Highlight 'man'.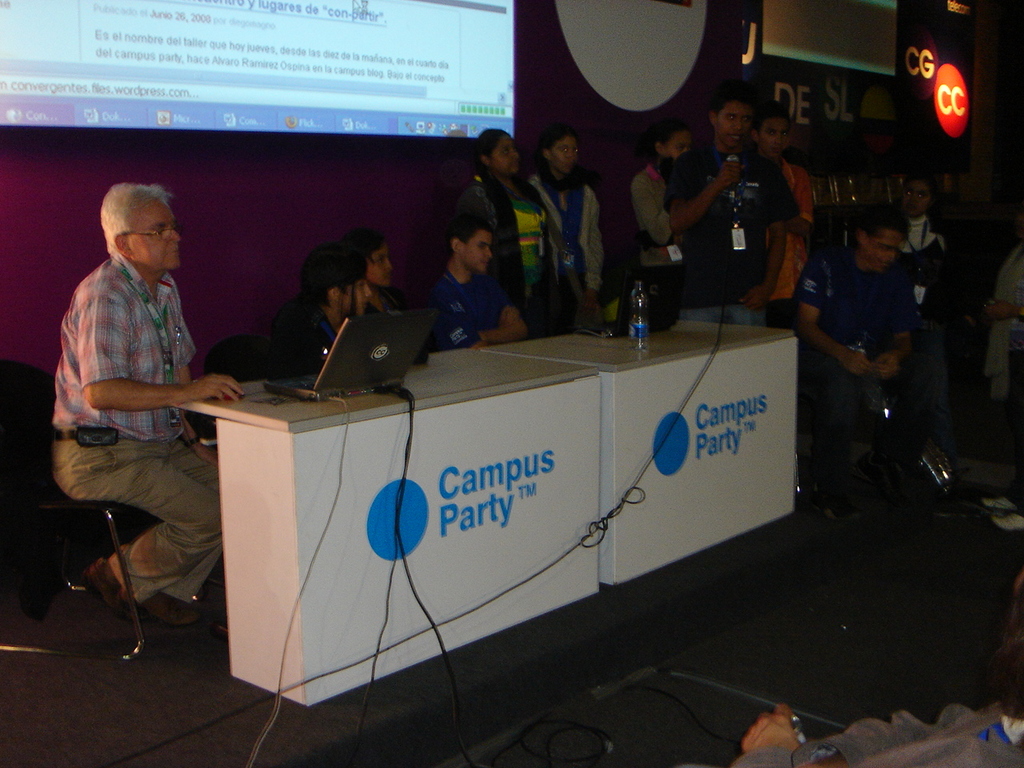
Highlighted region: 663, 90, 801, 326.
